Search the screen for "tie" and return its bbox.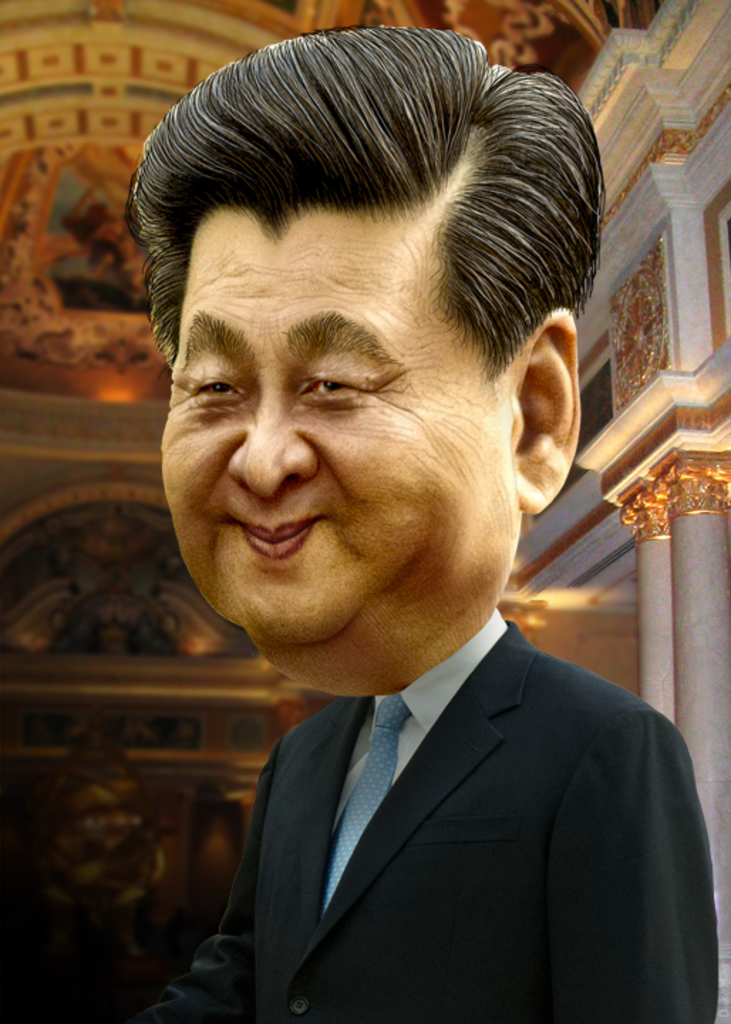
Found: <box>314,693,424,924</box>.
